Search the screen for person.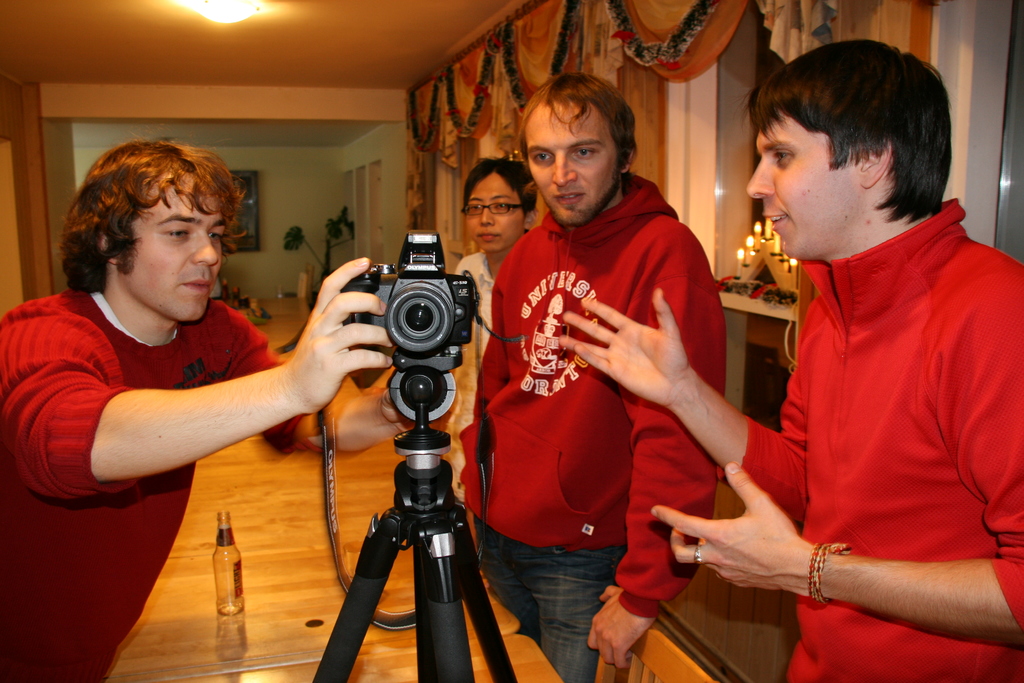
Found at select_region(456, 68, 729, 682).
